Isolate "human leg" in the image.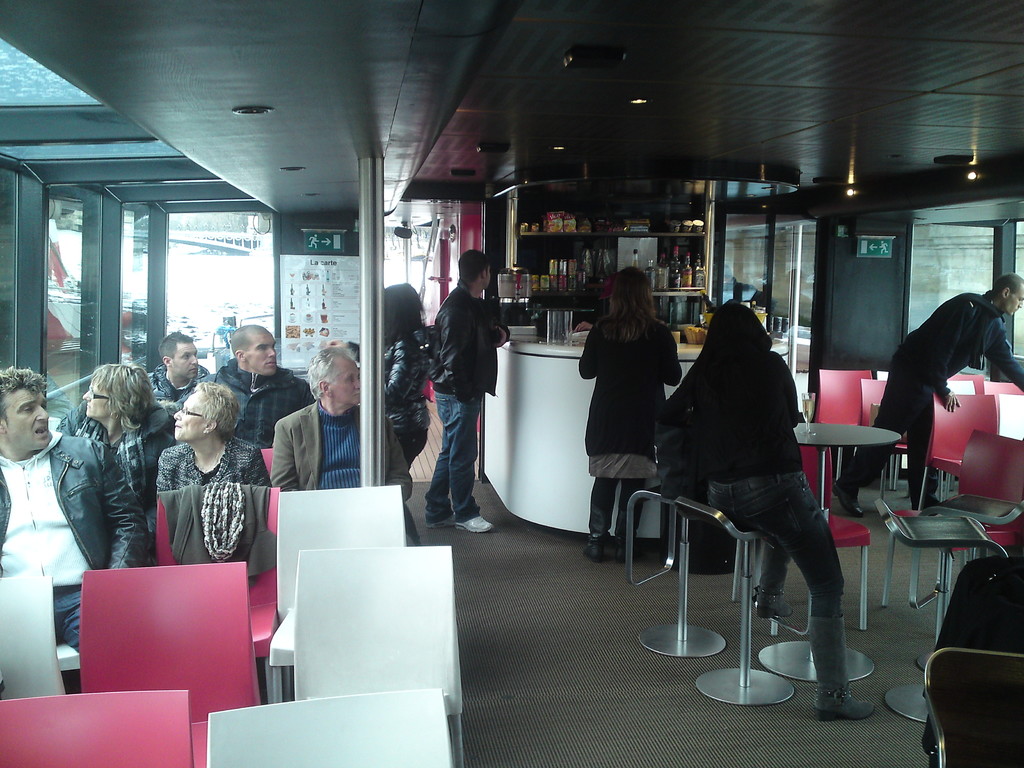
Isolated region: box(712, 482, 794, 616).
